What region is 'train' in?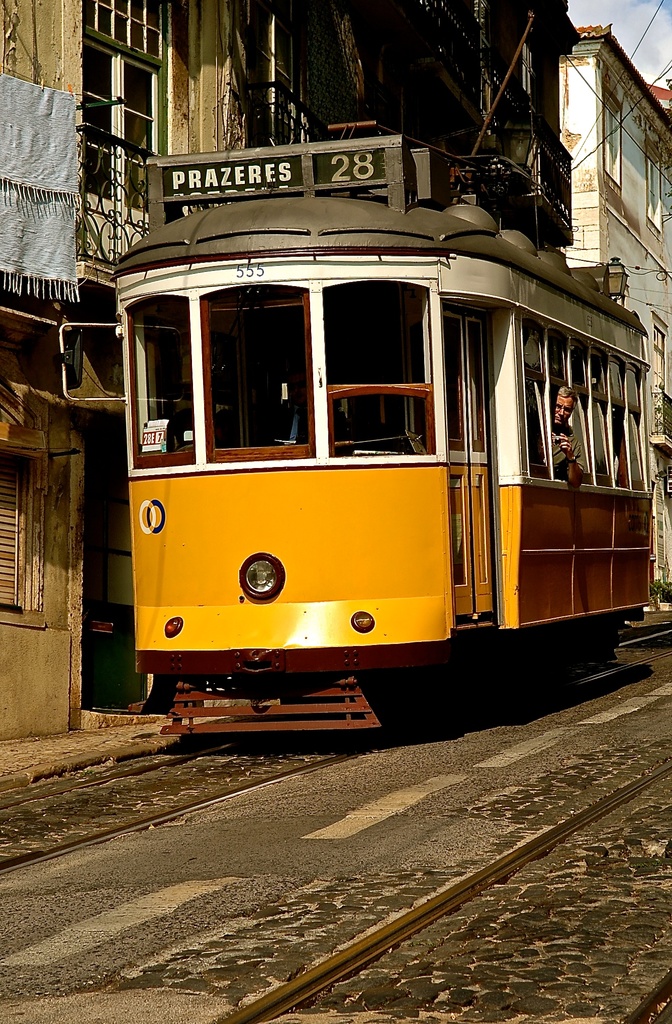
bbox=(116, 1, 657, 739).
